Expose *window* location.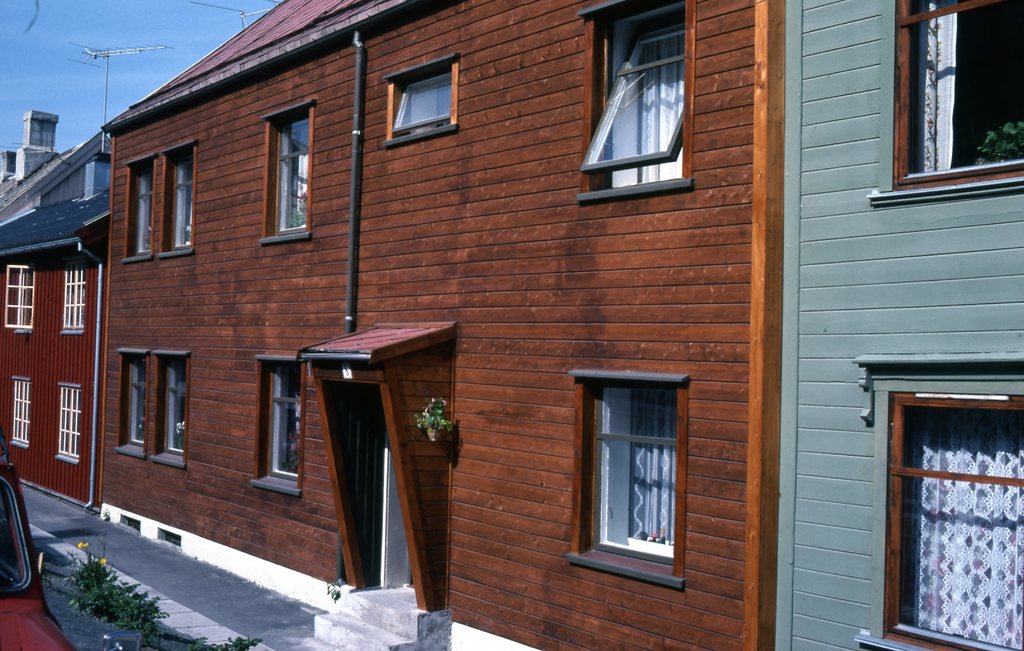
Exposed at box(578, 0, 694, 194).
